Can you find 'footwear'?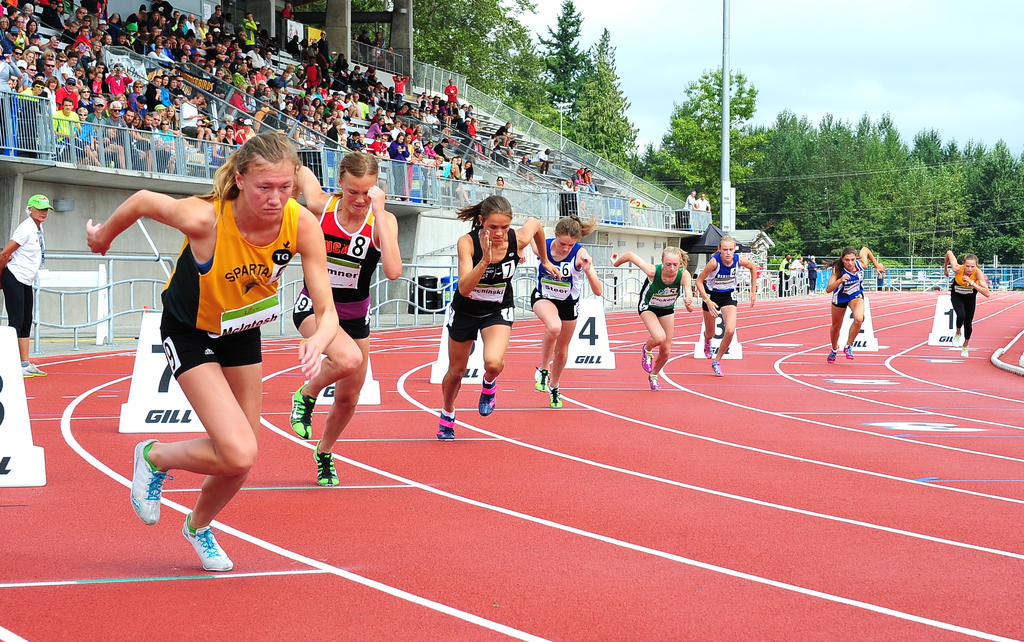
Yes, bounding box: 950,331,958,347.
